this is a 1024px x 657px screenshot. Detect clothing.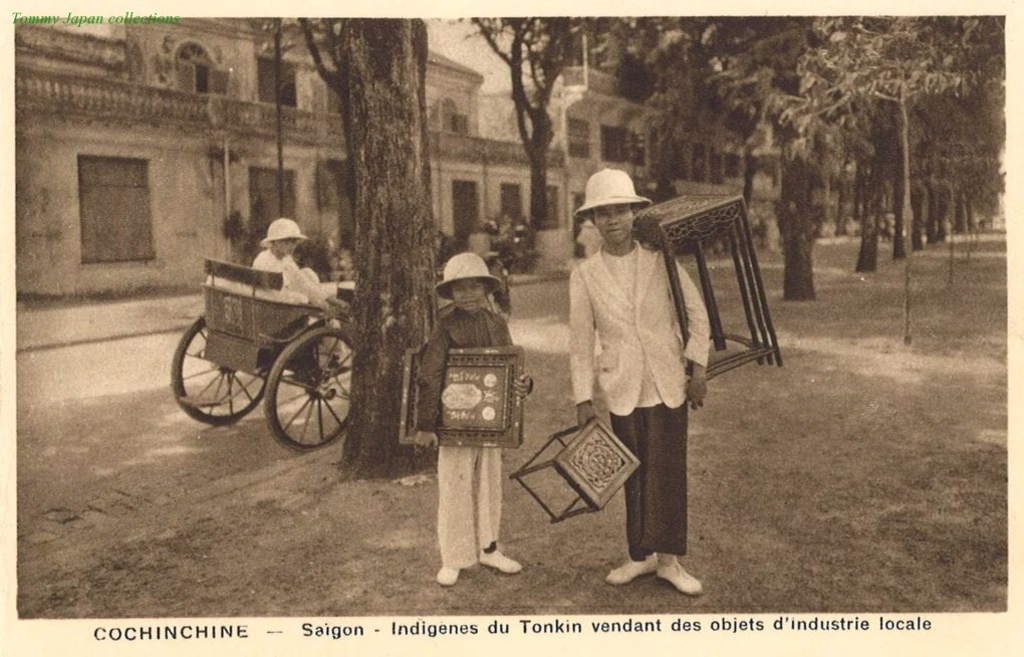
select_region(570, 235, 710, 555).
